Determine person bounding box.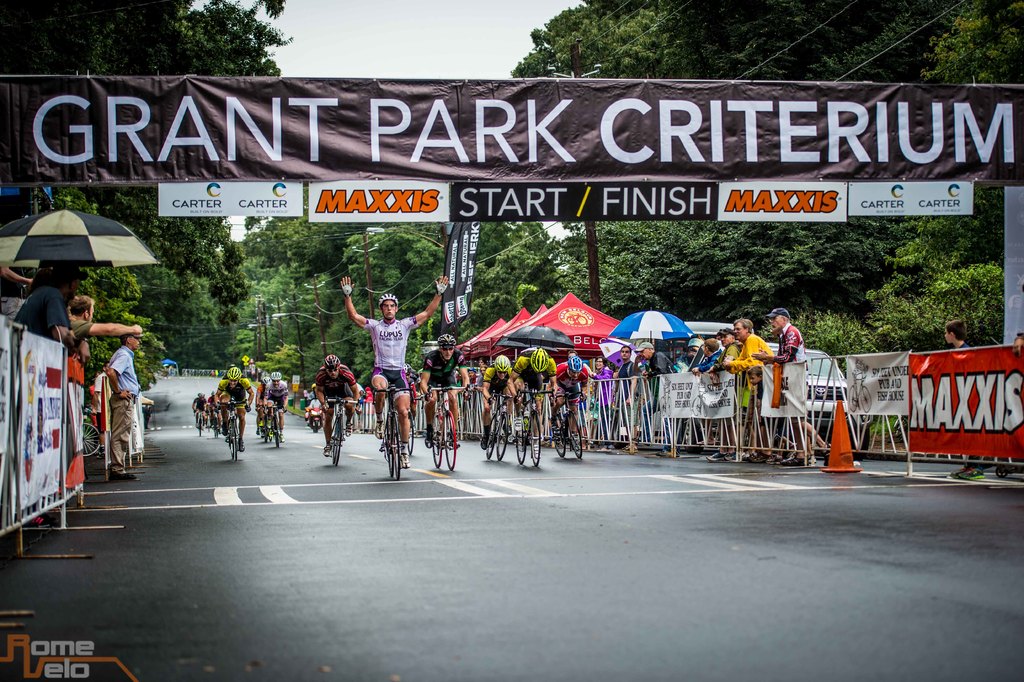
Determined: (left=340, top=267, right=452, bottom=466).
